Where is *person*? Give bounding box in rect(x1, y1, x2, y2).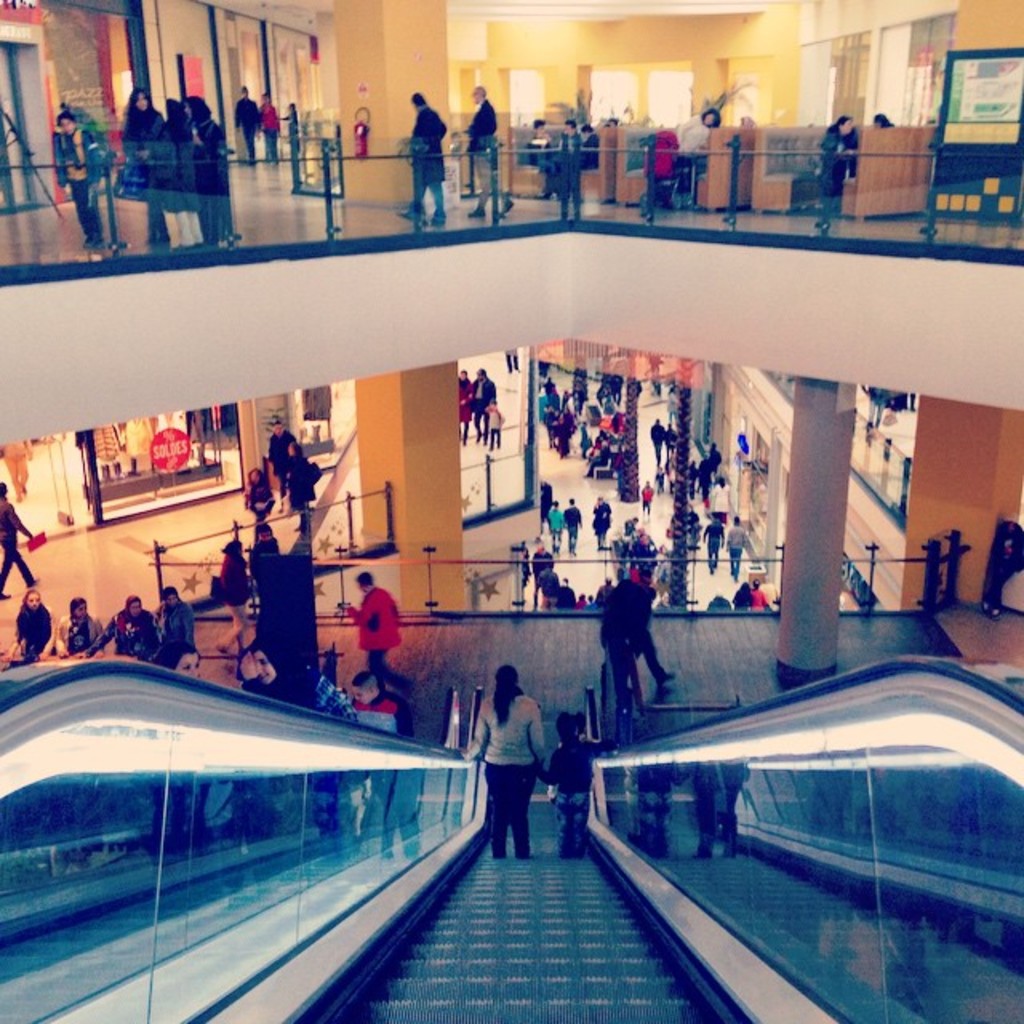
rect(597, 502, 606, 541).
